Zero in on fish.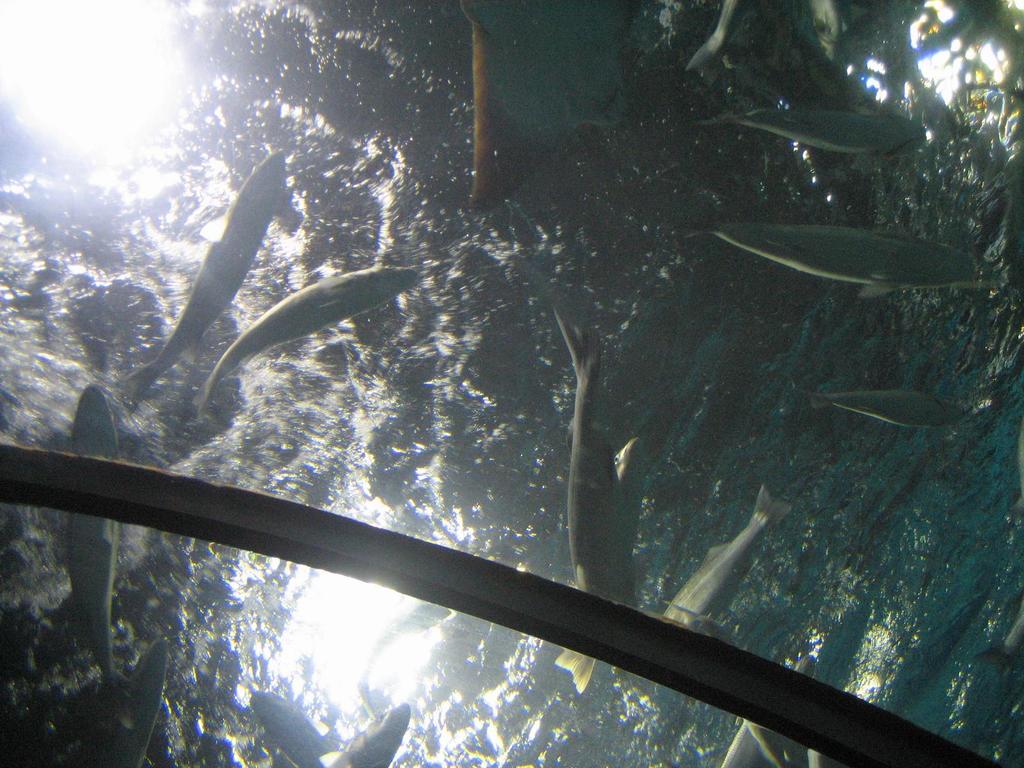
Zeroed in: 323/703/411/767.
